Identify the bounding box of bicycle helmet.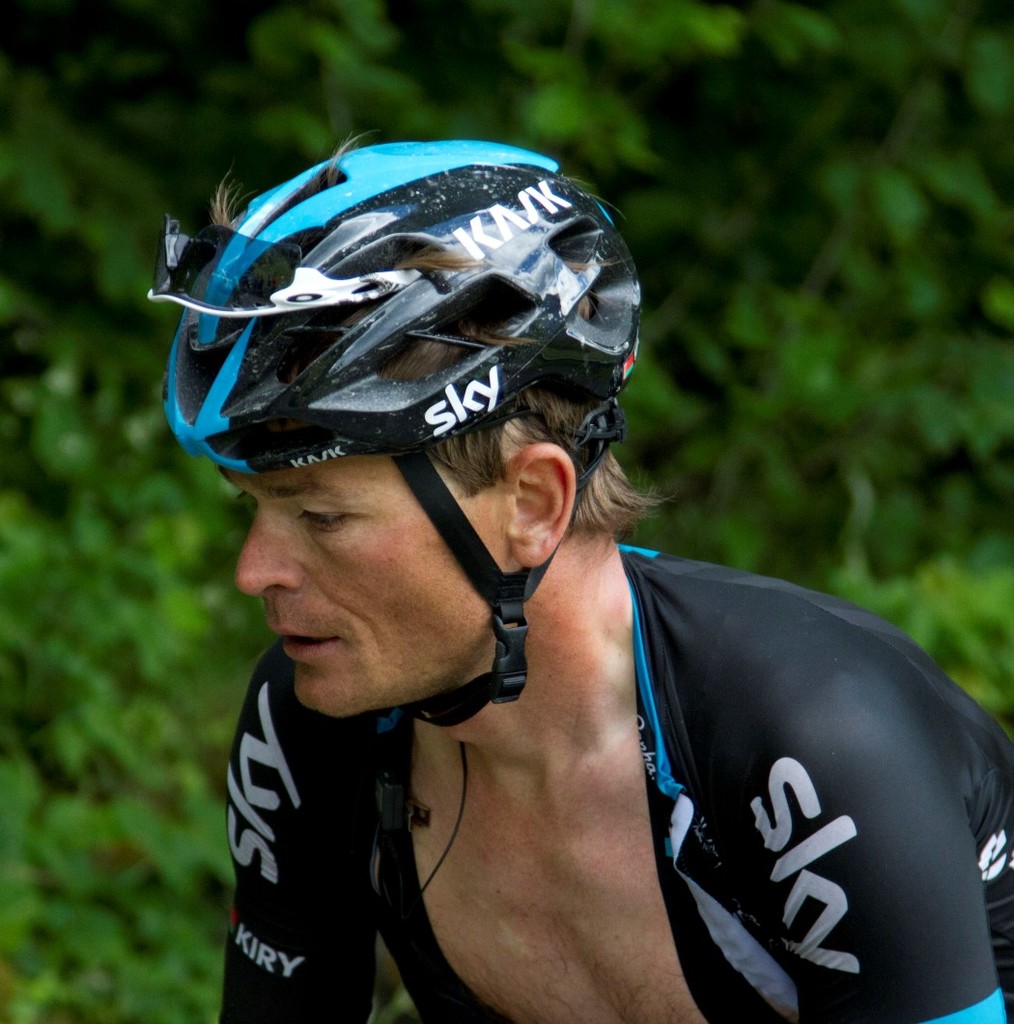
x1=166 y1=131 x2=642 y2=457.
